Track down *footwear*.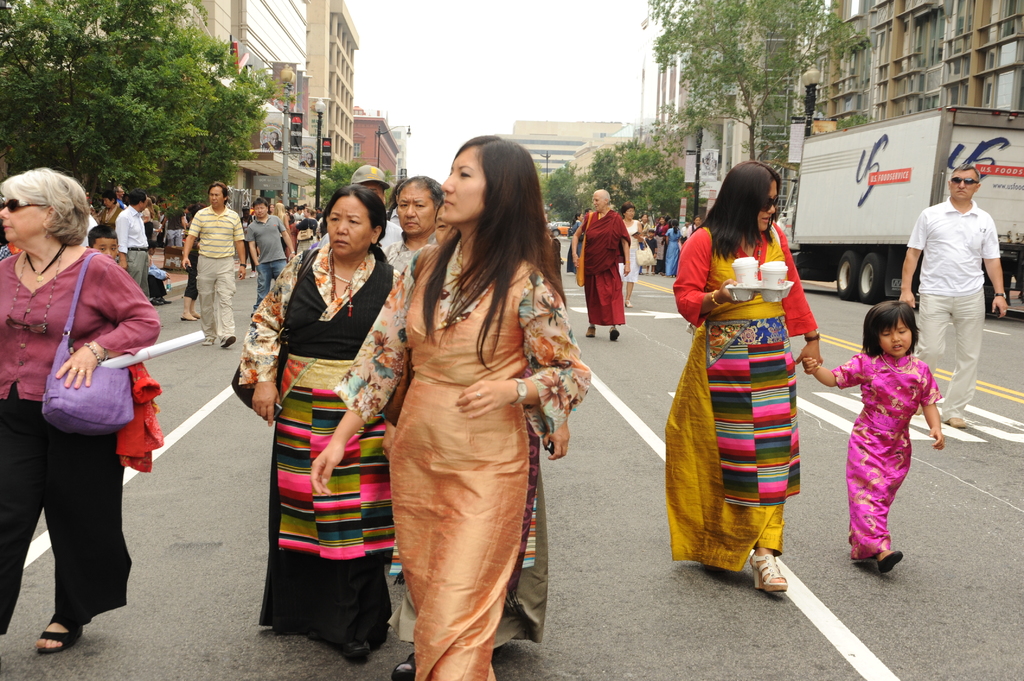
Tracked to box=[180, 314, 194, 323].
